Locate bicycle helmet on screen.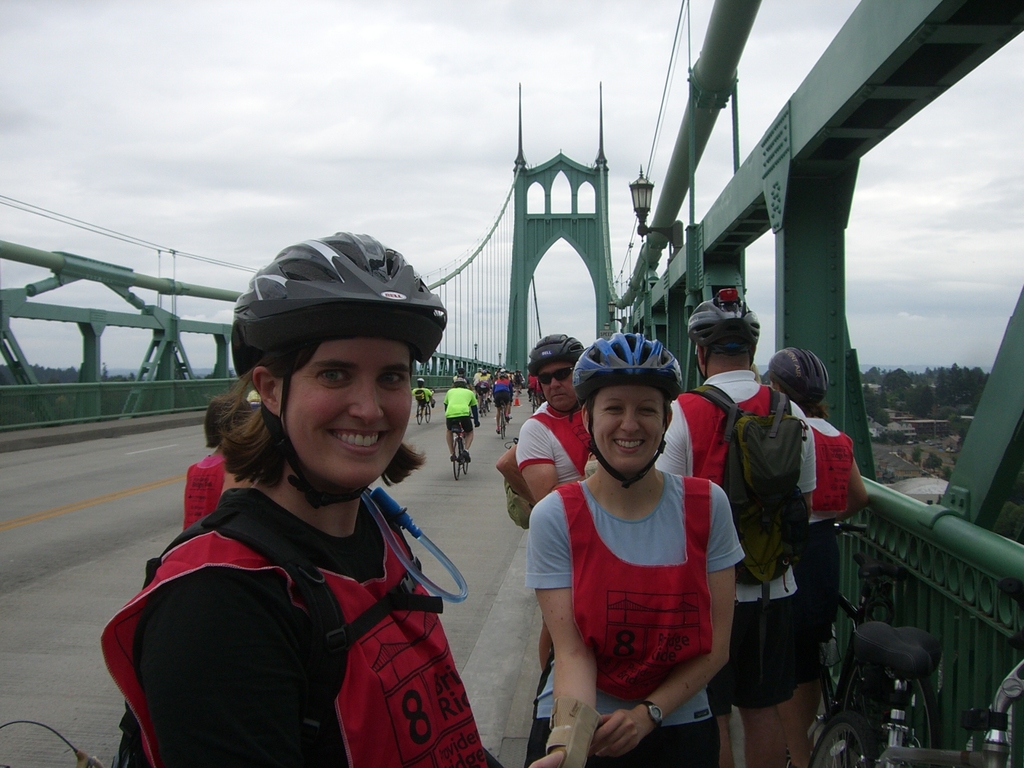
On screen at {"x1": 225, "y1": 227, "x2": 448, "y2": 365}.
